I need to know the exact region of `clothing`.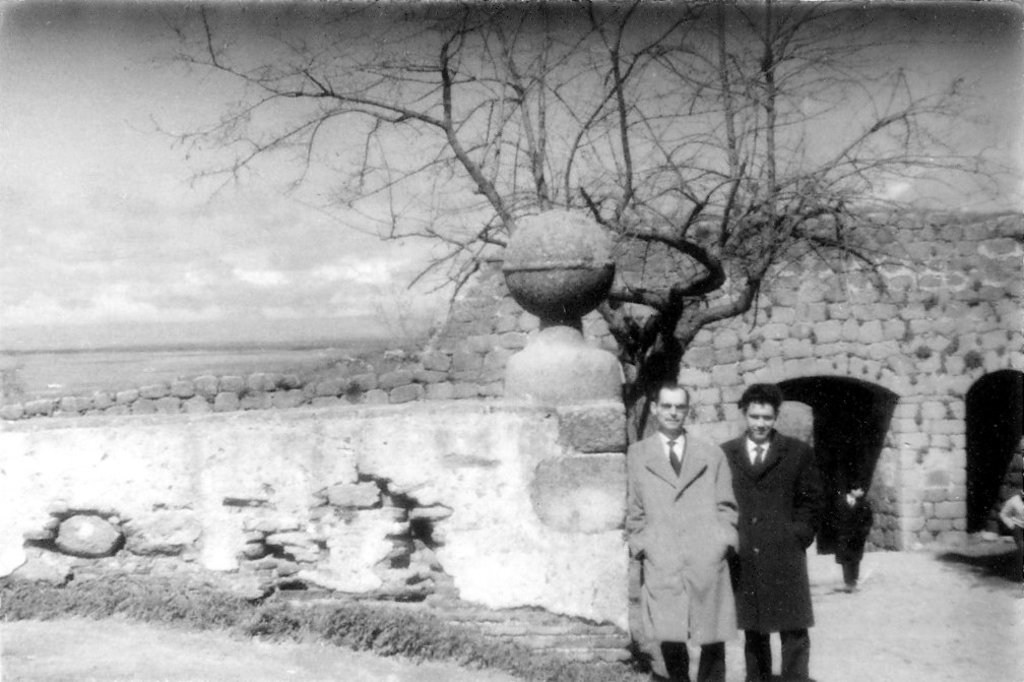
Region: bbox=(717, 419, 812, 681).
